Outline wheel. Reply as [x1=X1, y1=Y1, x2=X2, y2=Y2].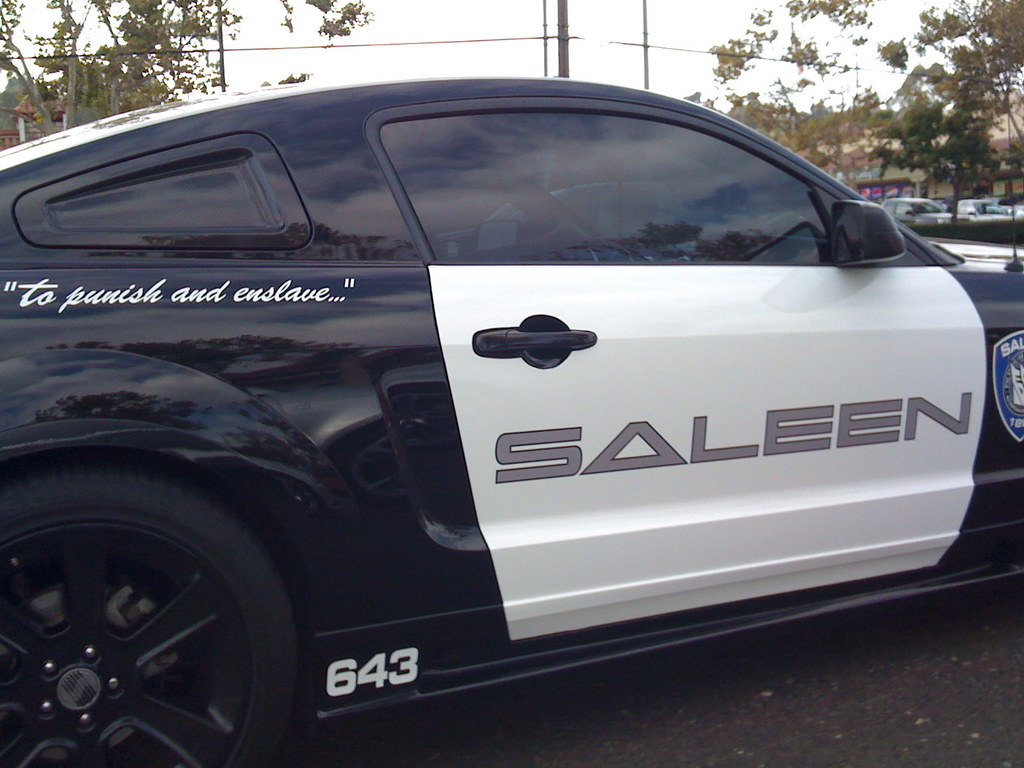
[x1=28, y1=459, x2=319, y2=751].
